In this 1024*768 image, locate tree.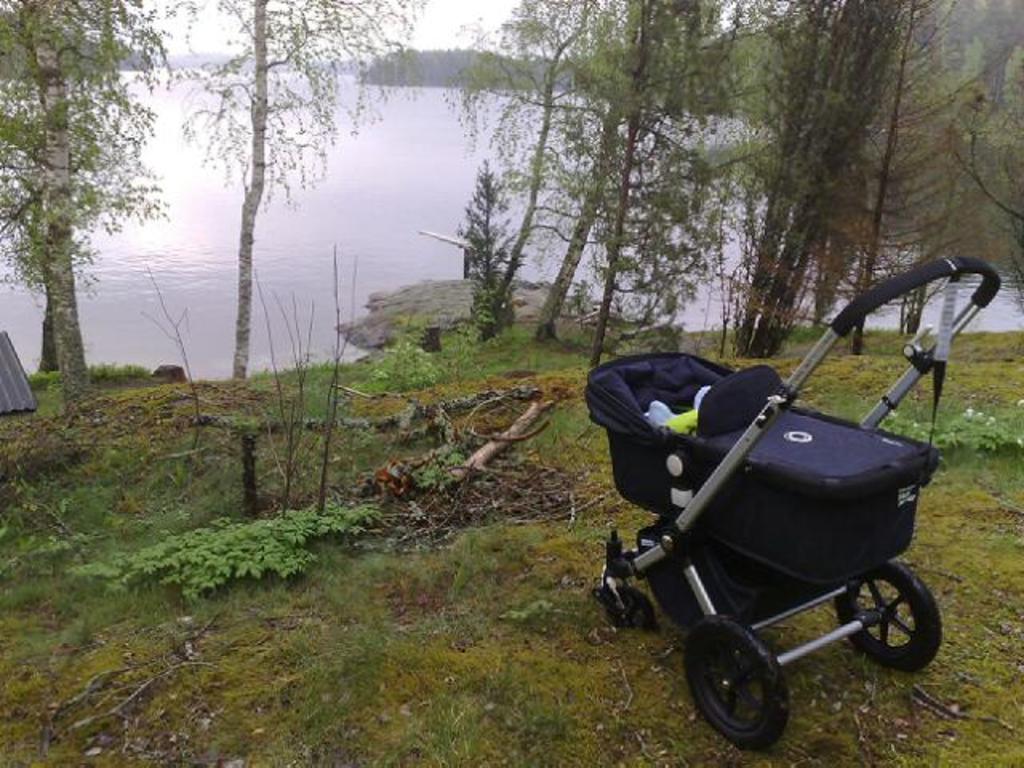
Bounding box: {"x1": 14, "y1": 38, "x2": 147, "y2": 400}.
